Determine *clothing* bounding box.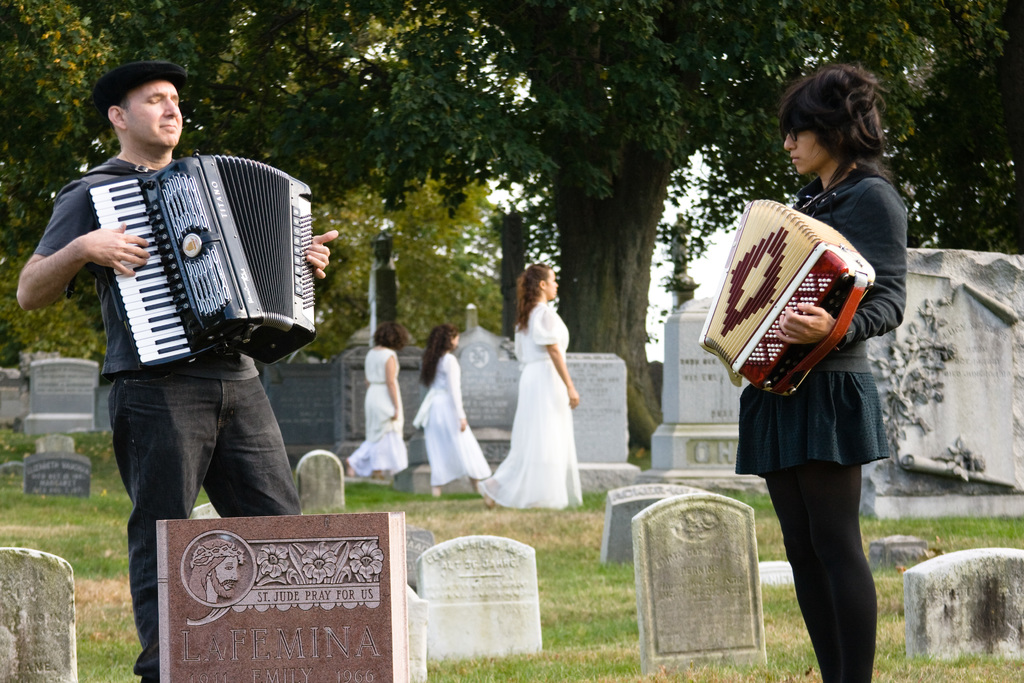
Determined: locate(34, 156, 298, 682).
